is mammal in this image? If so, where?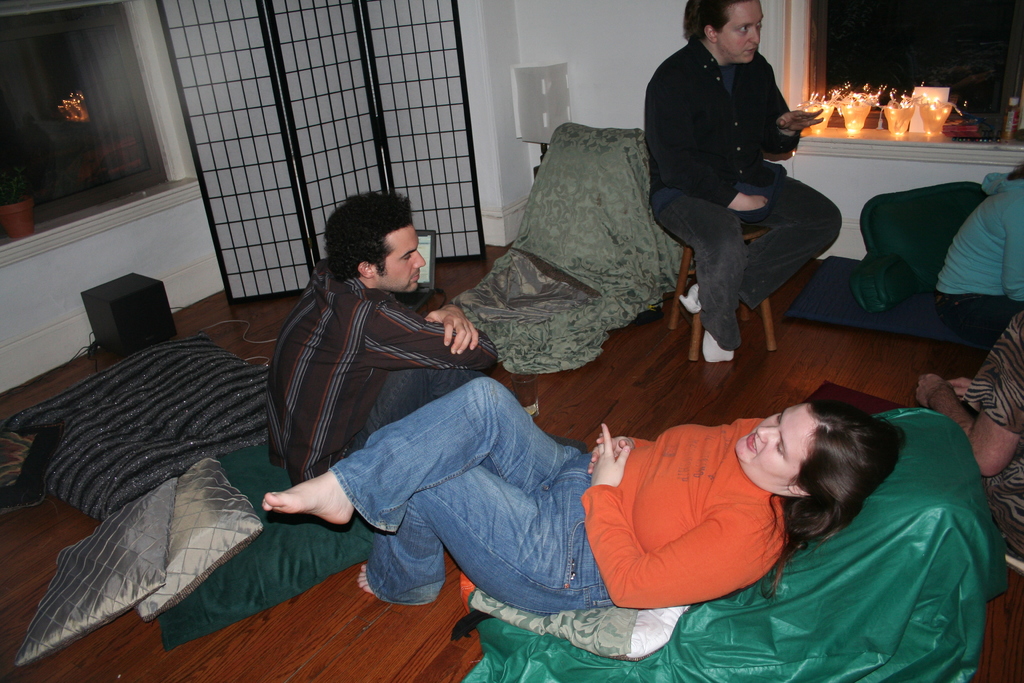
Yes, at box(265, 194, 504, 486).
